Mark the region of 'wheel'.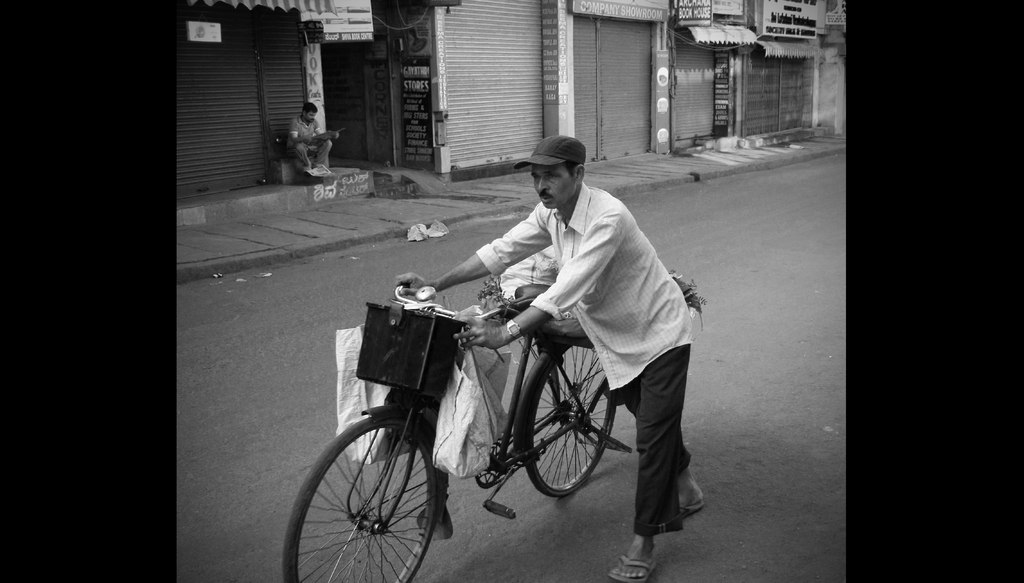
Region: 282 413 440 582.
